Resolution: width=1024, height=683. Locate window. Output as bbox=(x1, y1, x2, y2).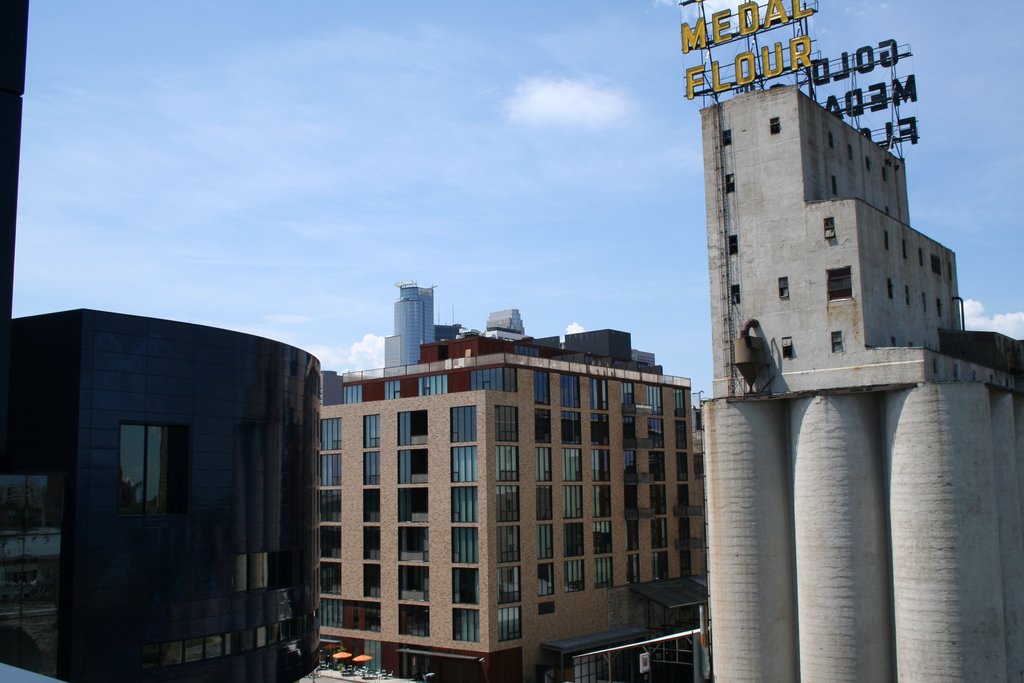
bbox=(400, 529, 429, 561).
